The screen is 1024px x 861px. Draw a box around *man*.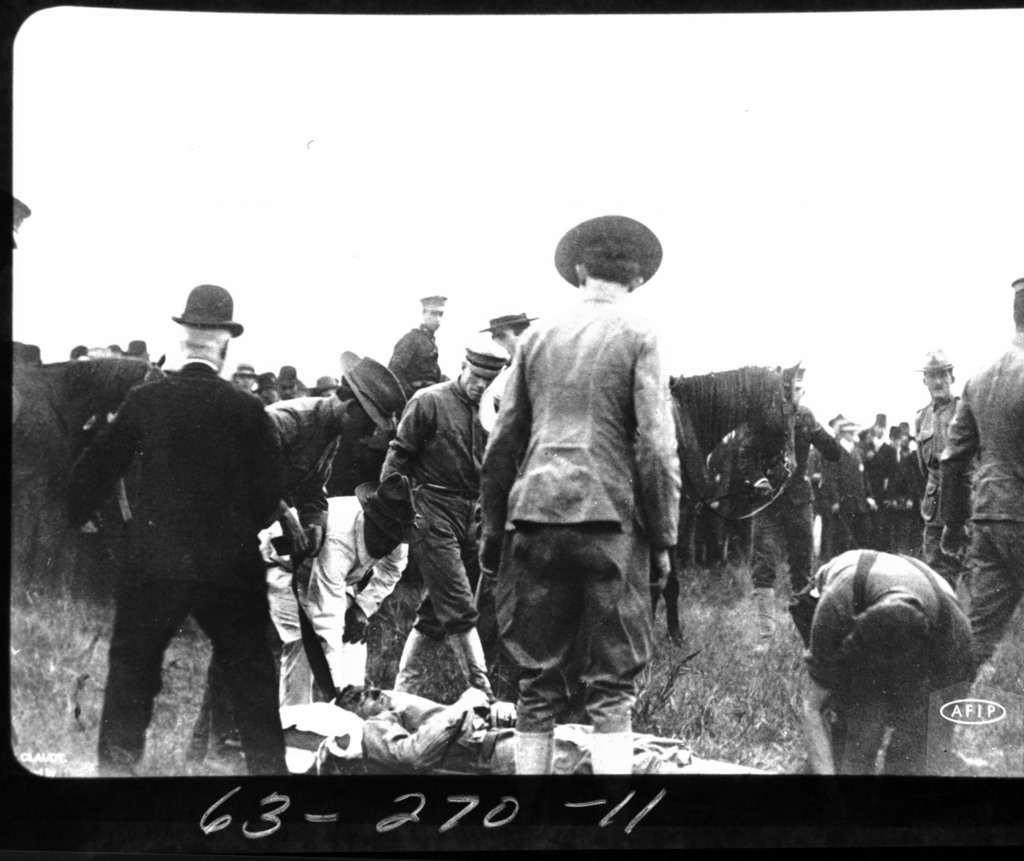
[247, 350, 402, 610].
